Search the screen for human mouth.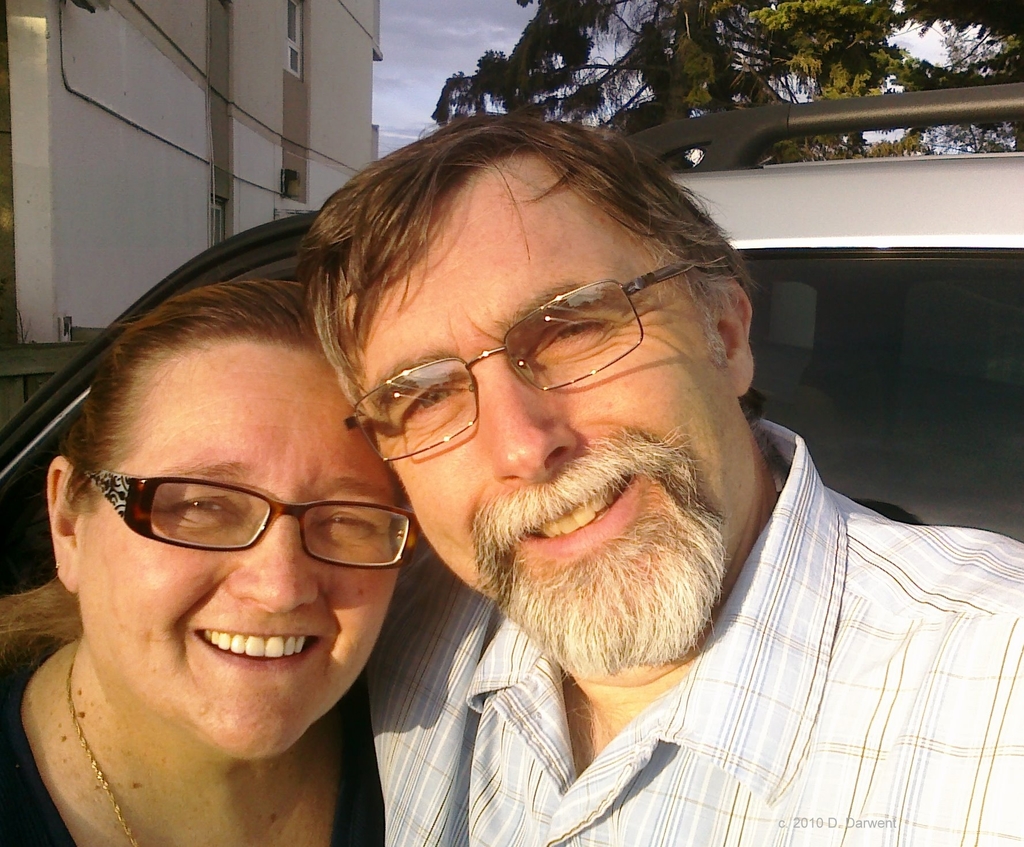
Found at l=193, t=625, r=322, b=672.
